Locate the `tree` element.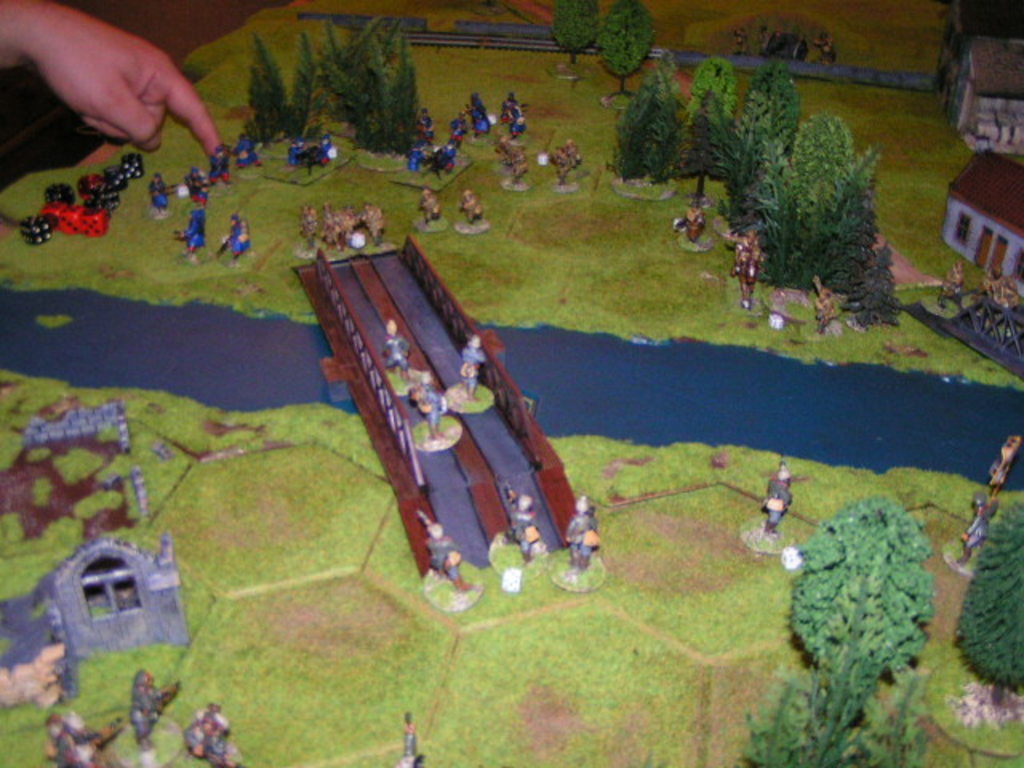
Element bbox: <bbox>955, 509, 1022, 706</bbox>.
